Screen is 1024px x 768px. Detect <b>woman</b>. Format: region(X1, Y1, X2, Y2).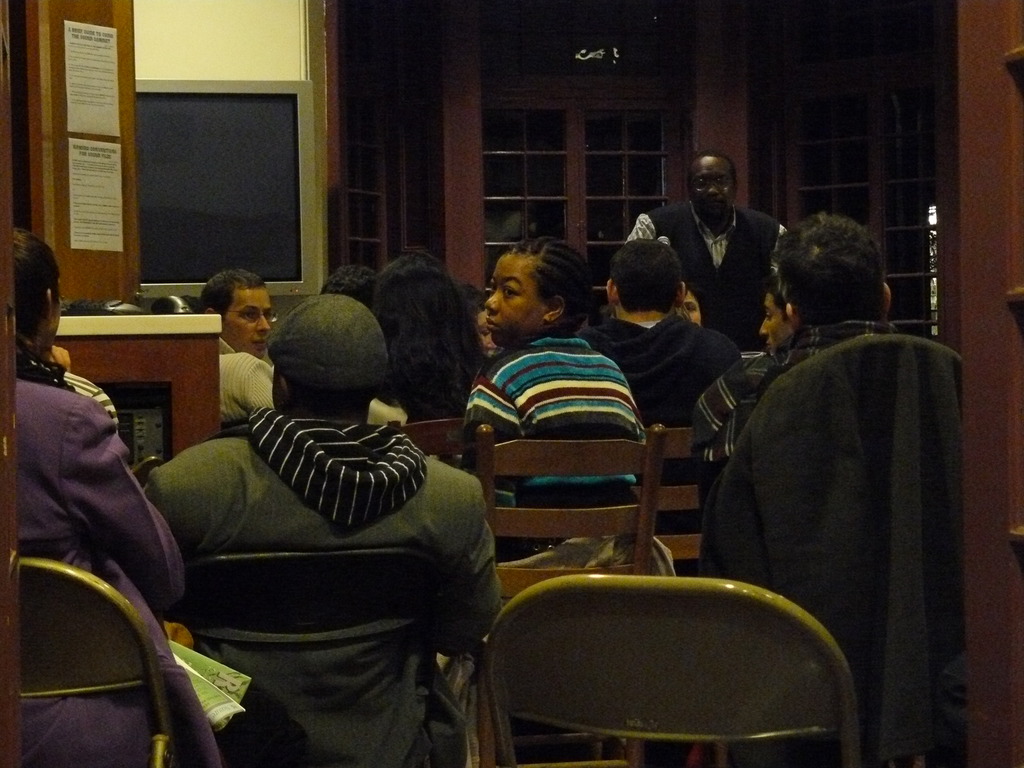
region(9, 234, 199, 767).
